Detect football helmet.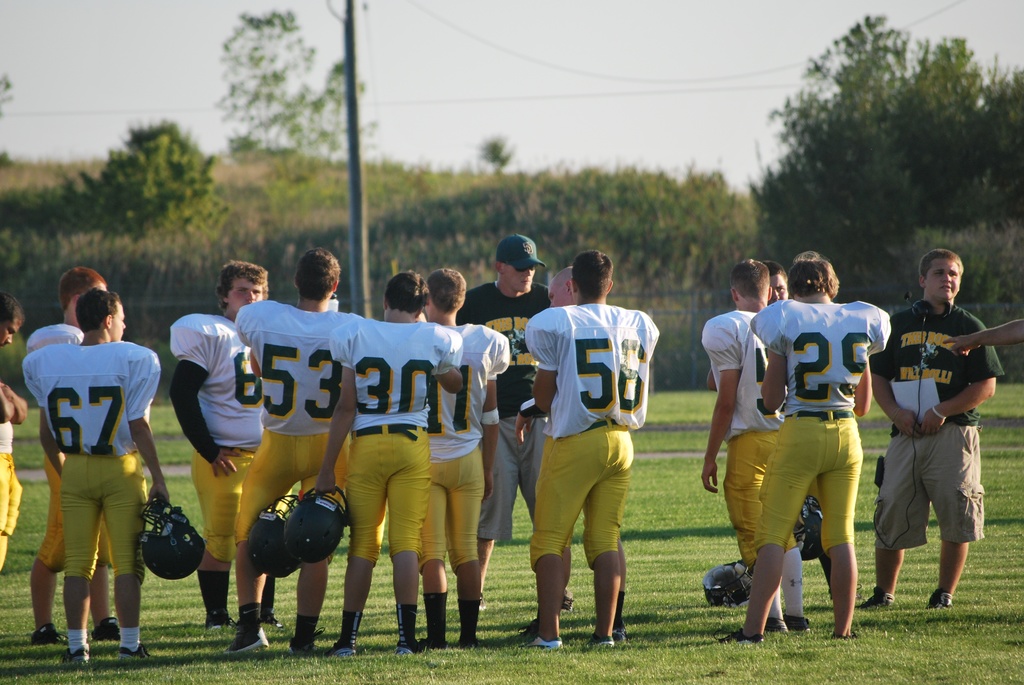
Detected at bbox=[285, 477, 356, 571].
